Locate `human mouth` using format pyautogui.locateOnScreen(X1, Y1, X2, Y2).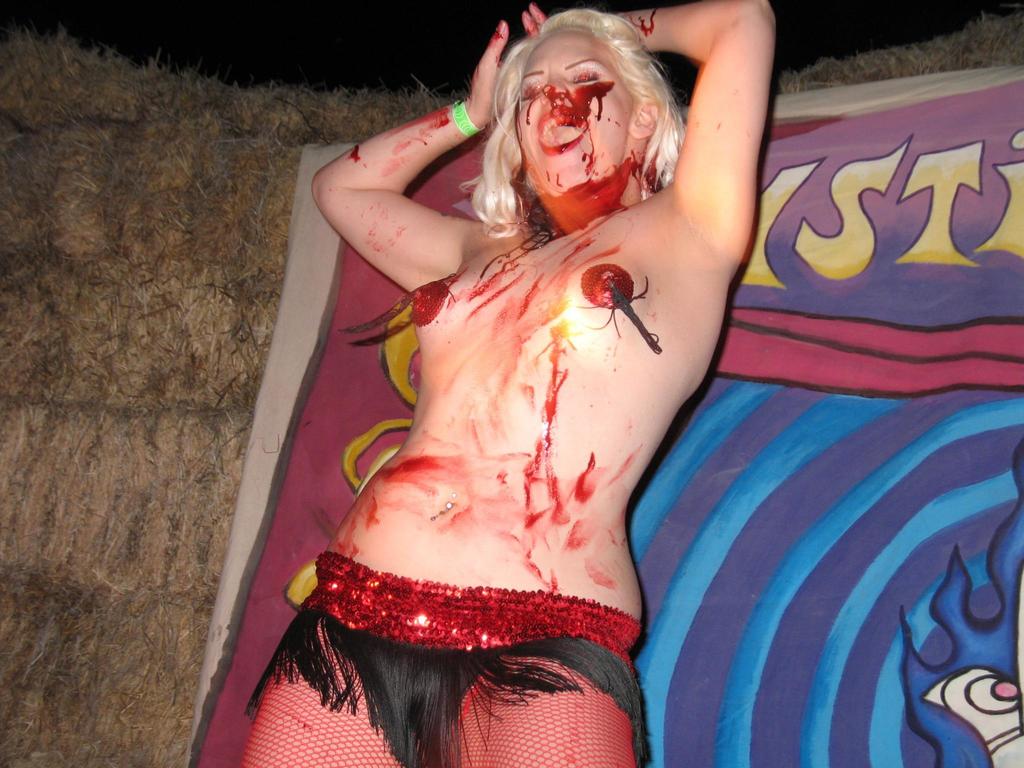
pyautogui.locateOnScreen(536, 112, 591, 155).
